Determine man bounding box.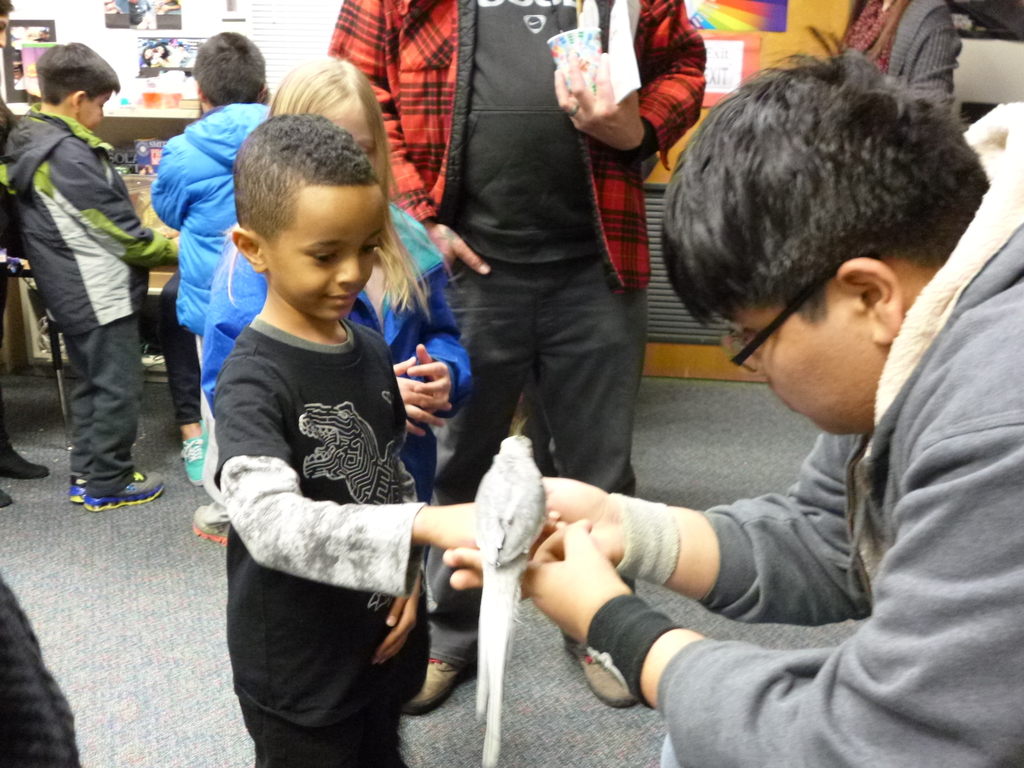
Determined: box=[534, 57, 1023, 767].
